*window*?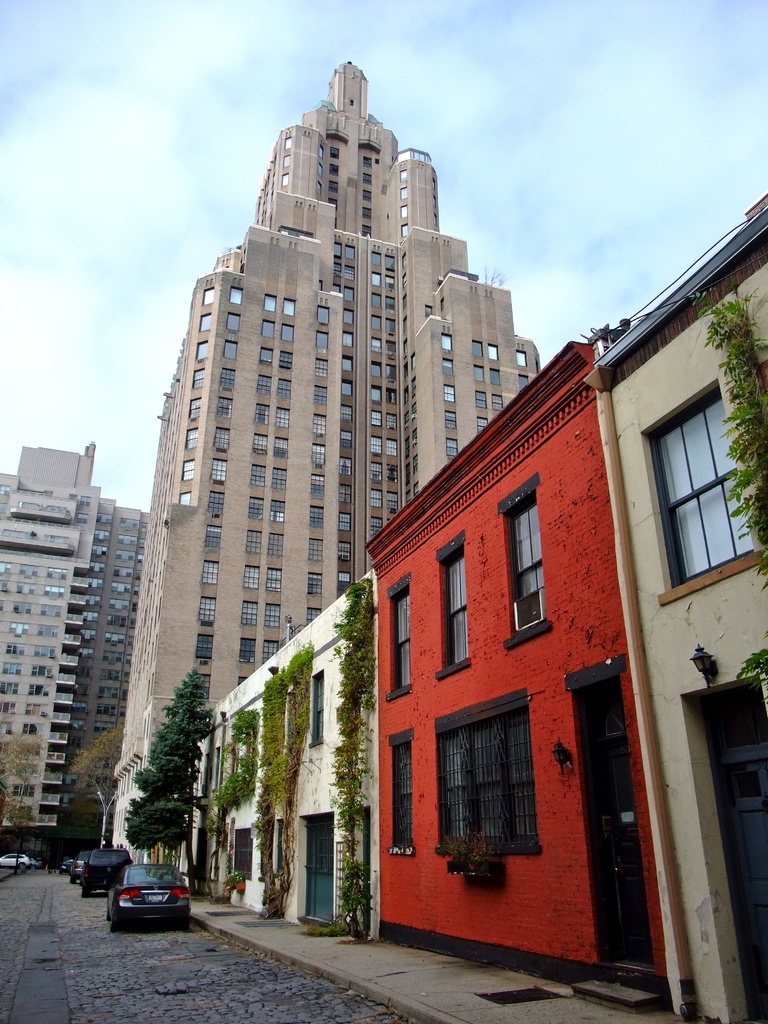
{"left": 205, "top": 492, "right": 227, "bottom": 515}
